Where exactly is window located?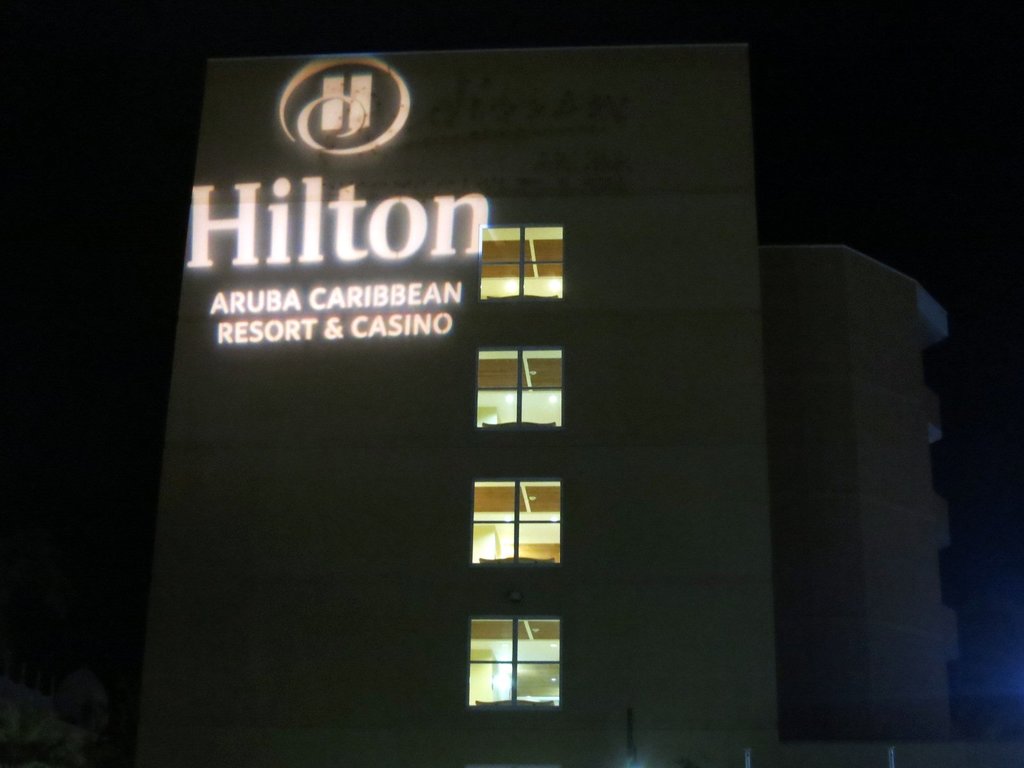
Its bounding box is box(460, 614, 563, 709).
